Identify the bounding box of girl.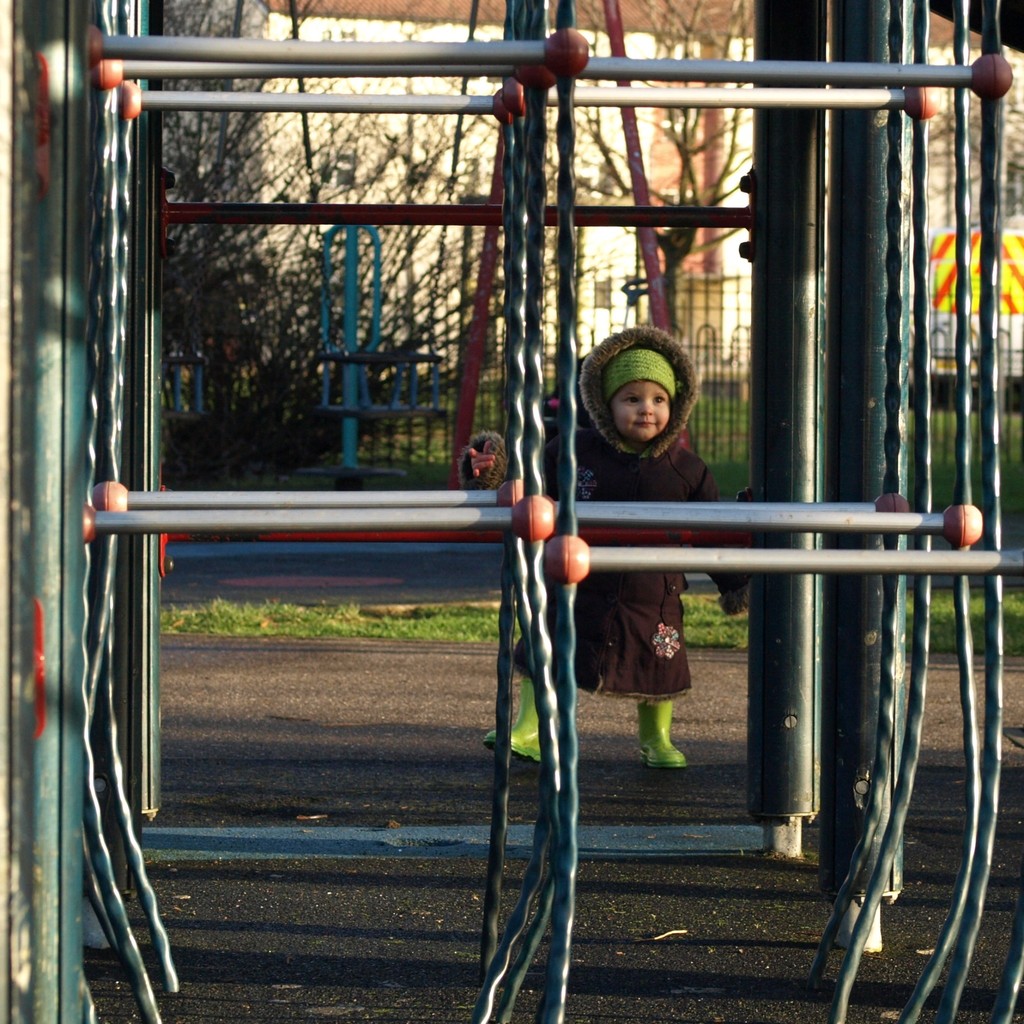
rect(459, 329, 761, 769).
